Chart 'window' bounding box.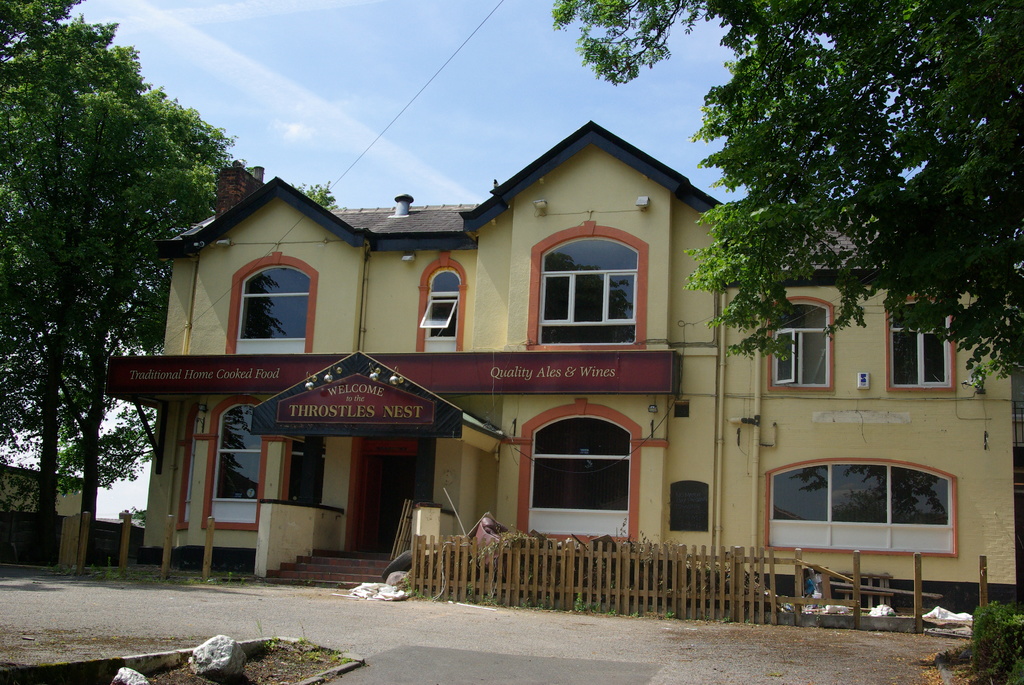
Charted: x1=673 y1=487 x2=713 y2=533.
